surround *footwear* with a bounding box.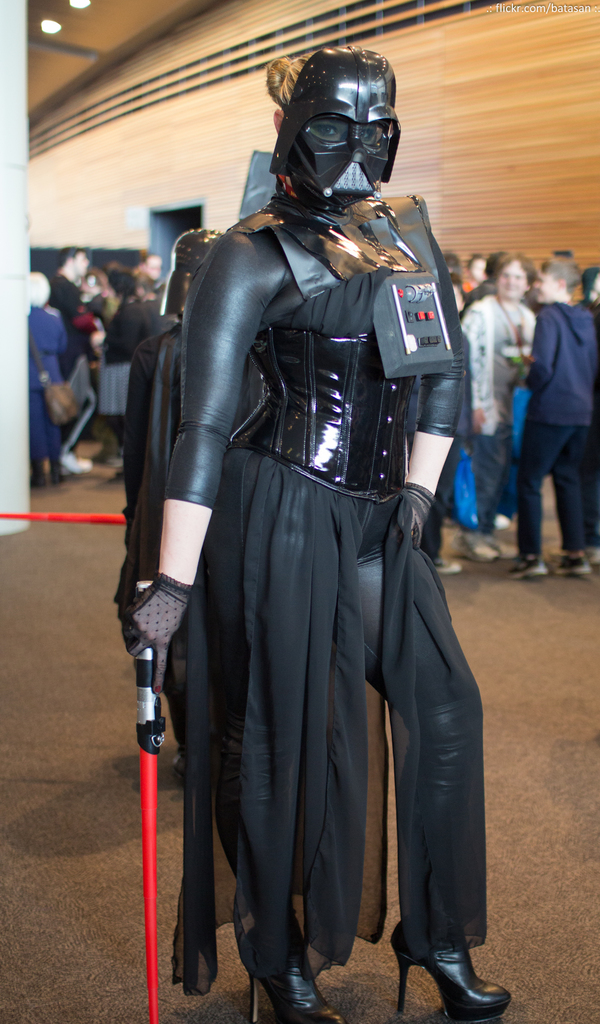
236/917/343/1023.
